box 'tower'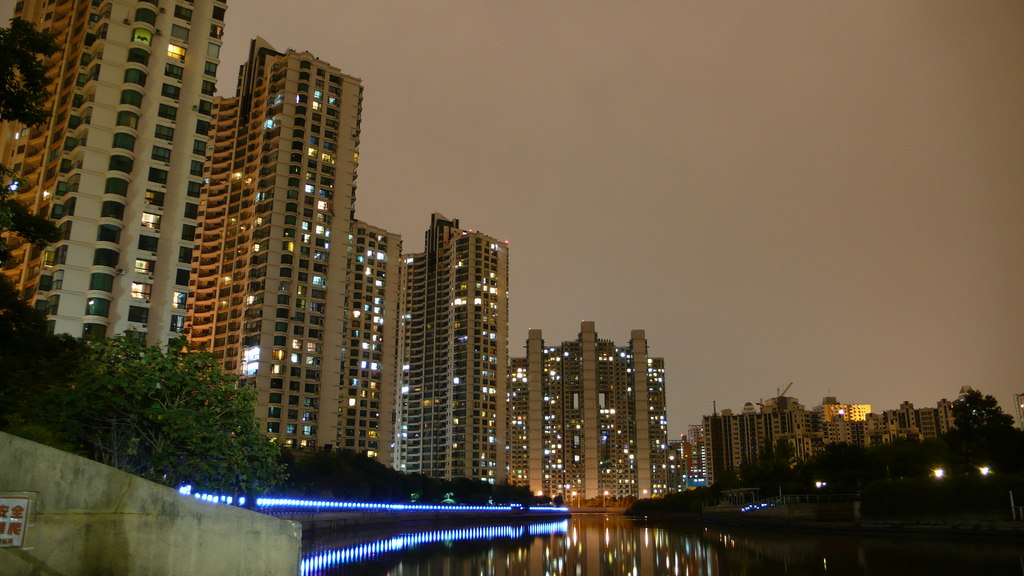
x1=405 y1=214 x2=510 y2=490
